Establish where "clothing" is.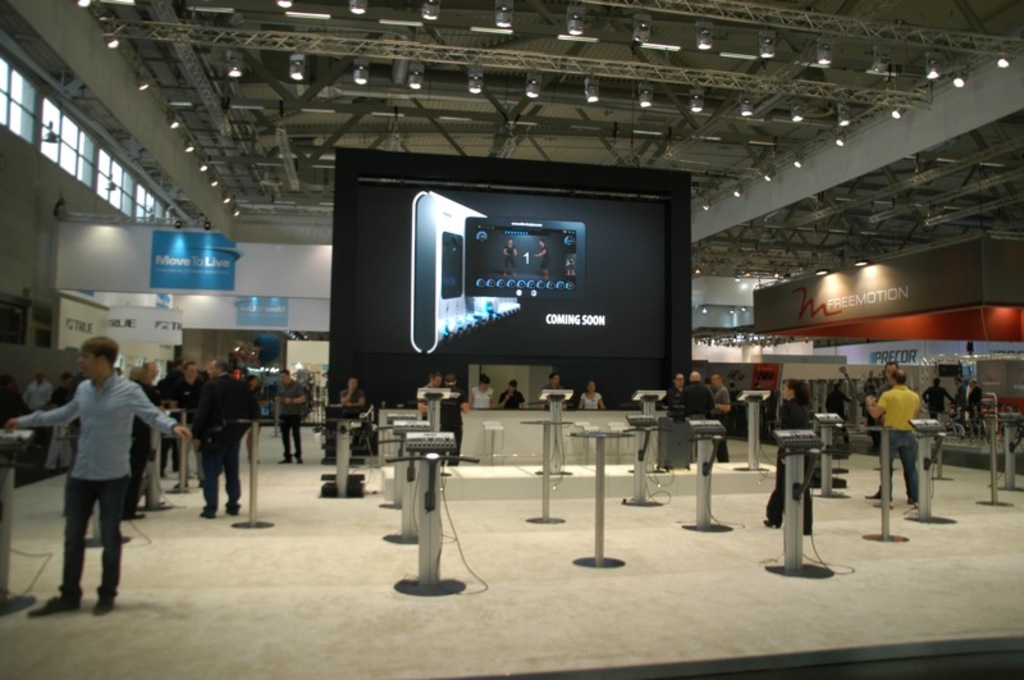
Established at region(582, 382, 605, 414).
